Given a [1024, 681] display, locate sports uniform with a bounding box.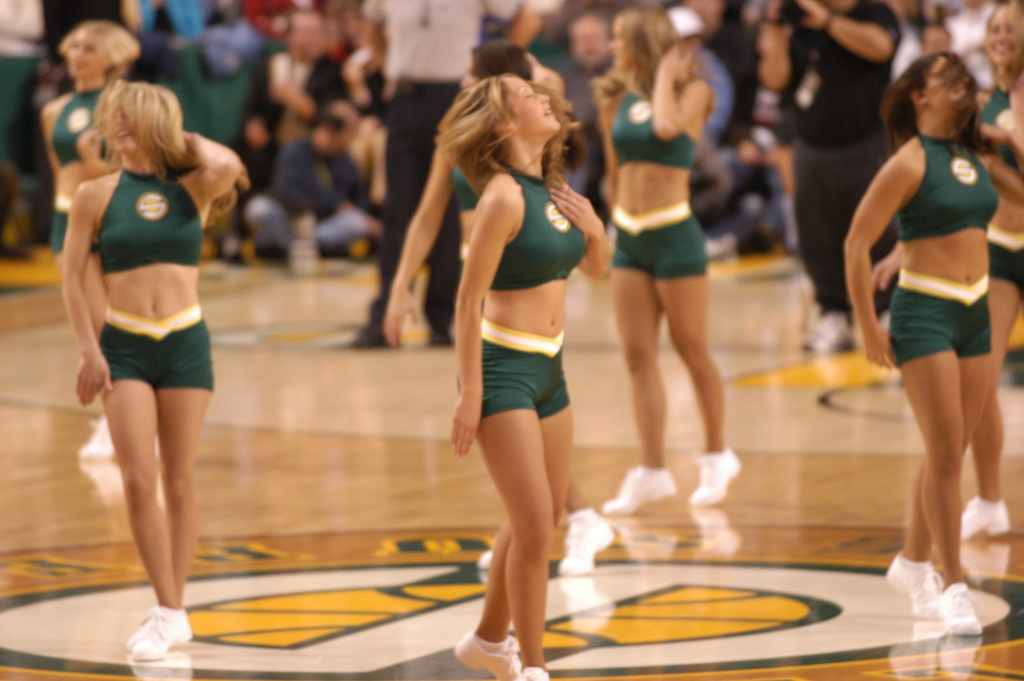
Located: <box>620,90,691,174</box>.
